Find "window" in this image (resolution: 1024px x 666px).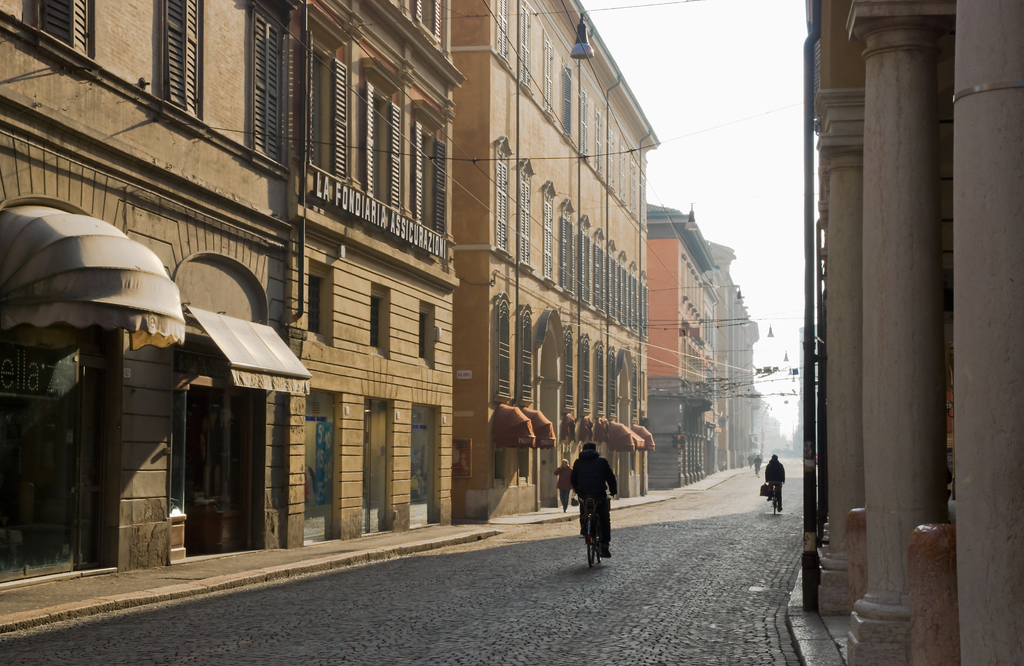
detection(575, 231, 591, 305).
